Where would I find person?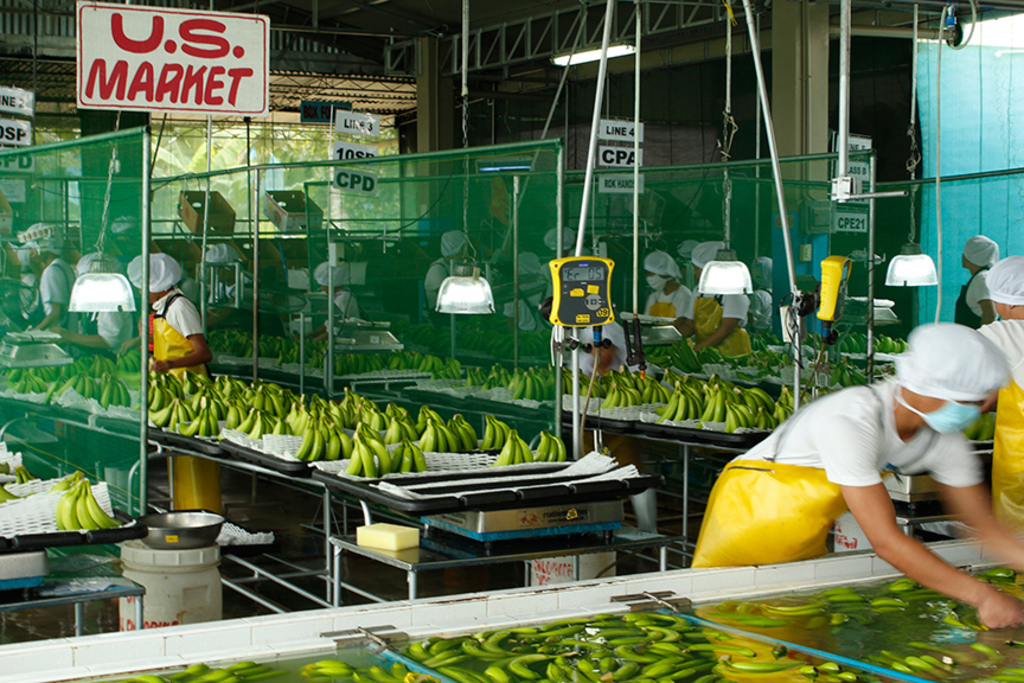
At bbox=[425, 229, 521, 332].
